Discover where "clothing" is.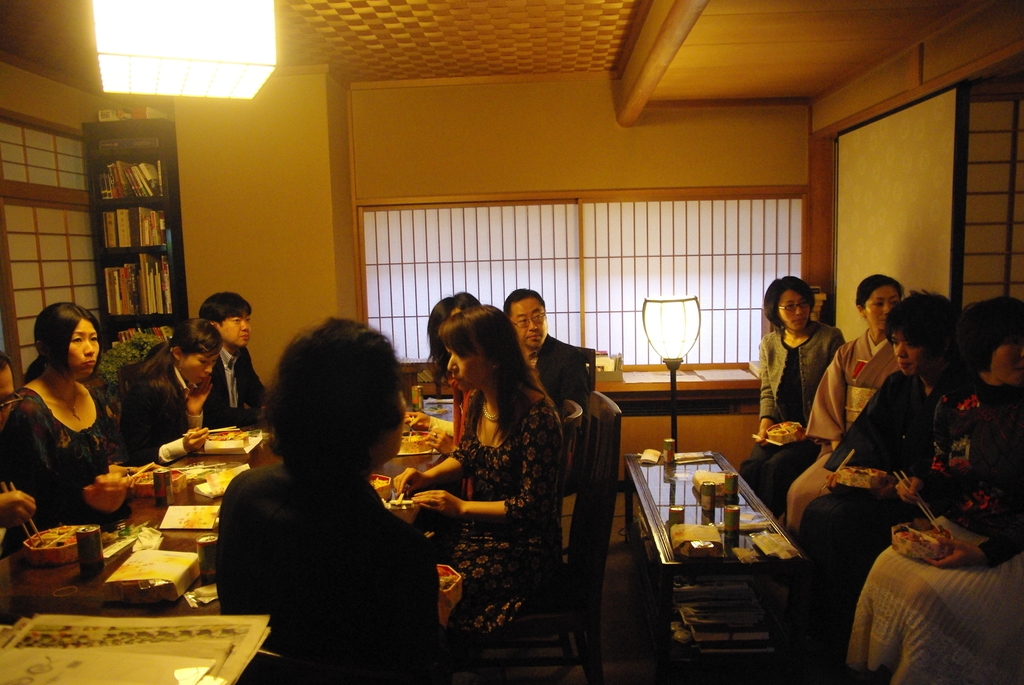
Discovered at select_region(850, 374, 1023, 684).
